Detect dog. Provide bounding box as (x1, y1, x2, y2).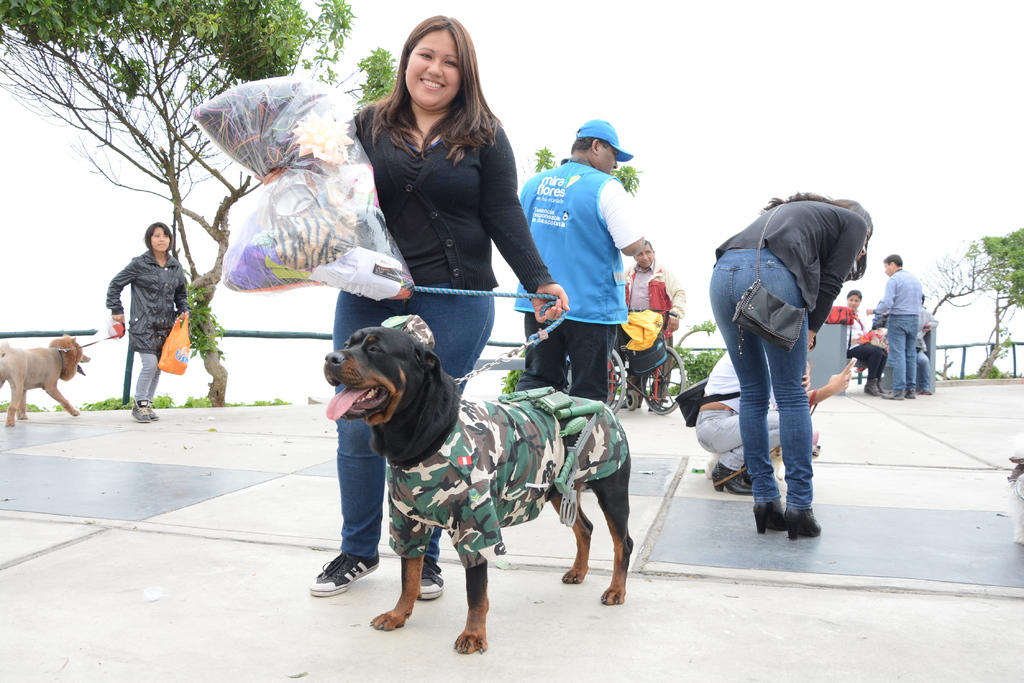
(324, 325, 635, 655).
